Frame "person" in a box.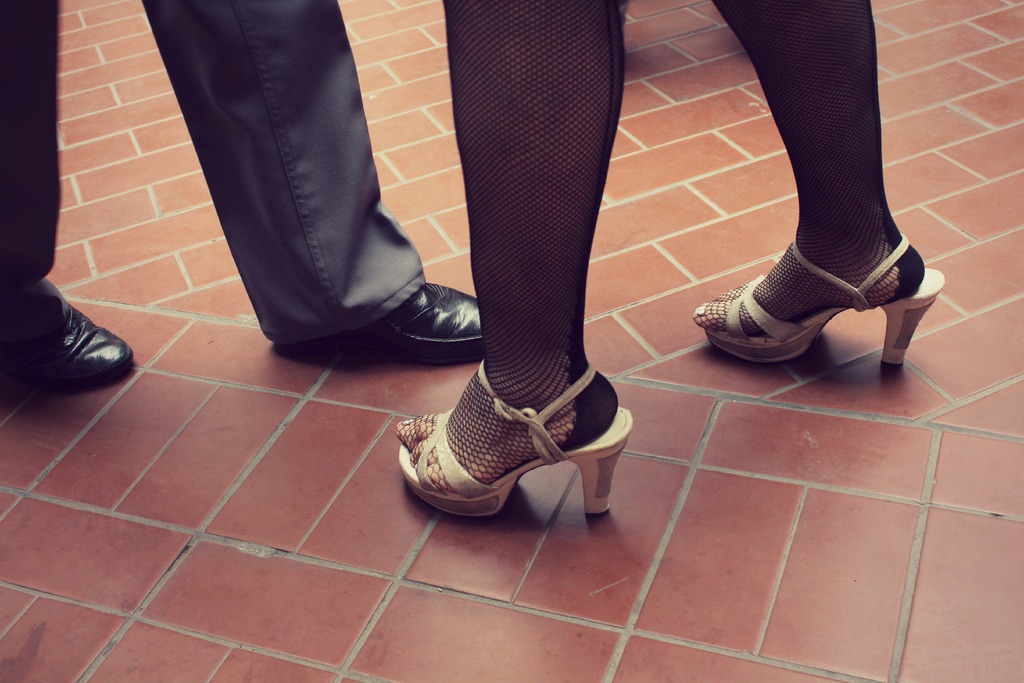
box=[396, 0, 943, 516].
